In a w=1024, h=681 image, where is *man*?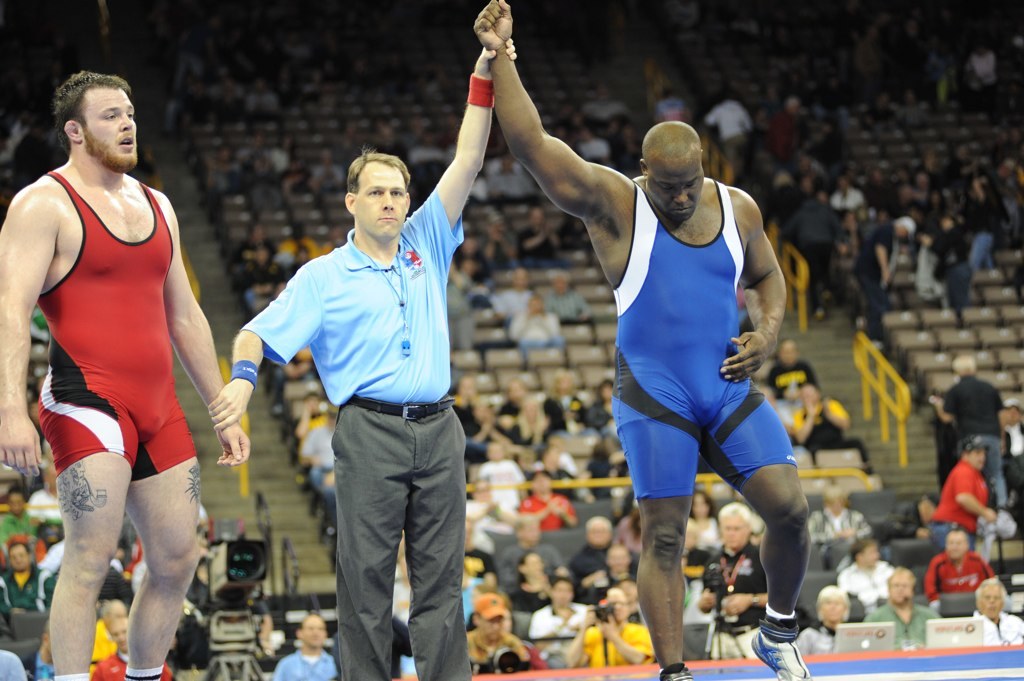
(202,30,524,680).
